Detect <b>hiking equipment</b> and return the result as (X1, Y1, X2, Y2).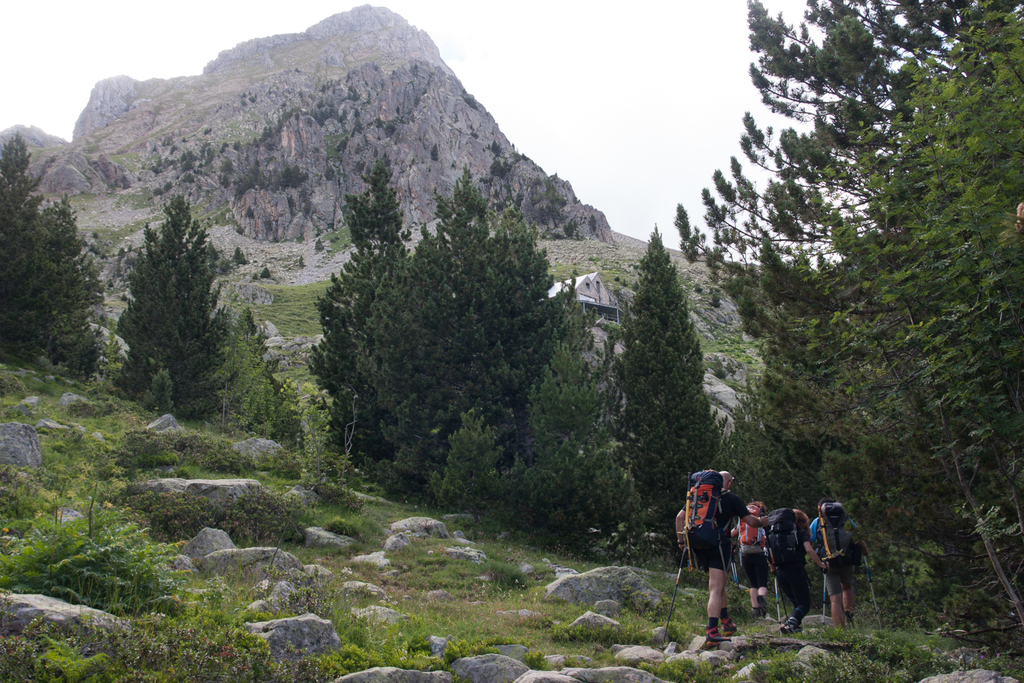
(662, 532, 688, 652).
